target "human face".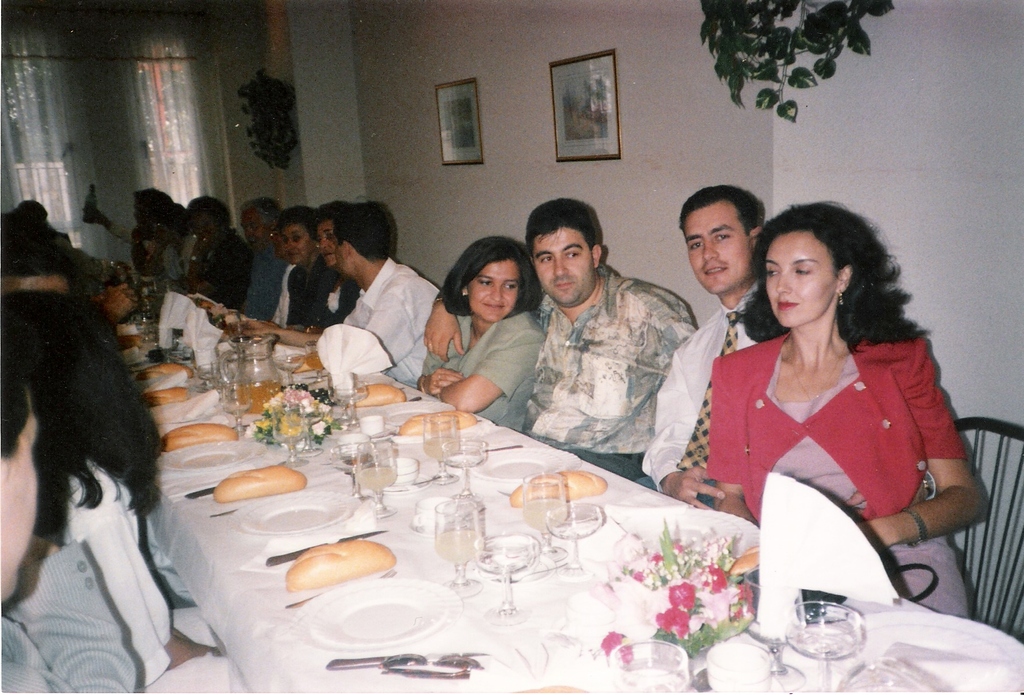
Target region: pyautogui.locateOnScreen(321, 221, 342, 263).
